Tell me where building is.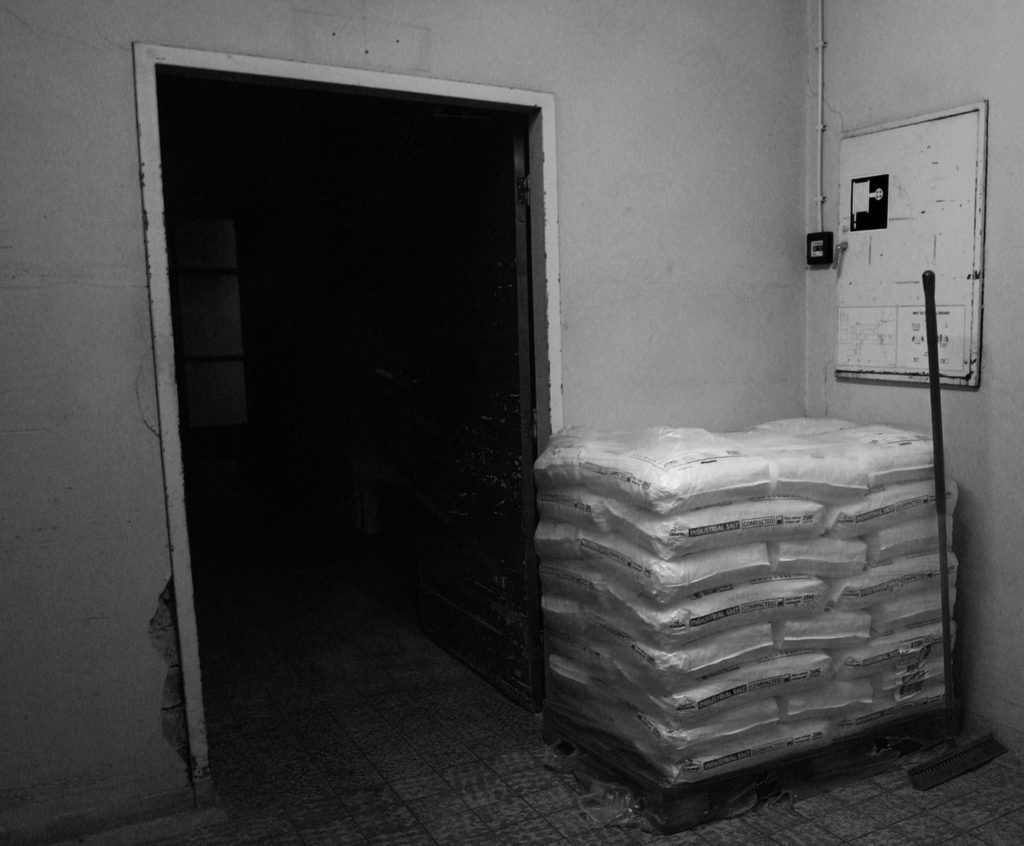
building is at (0, 0, 1023, 845).
